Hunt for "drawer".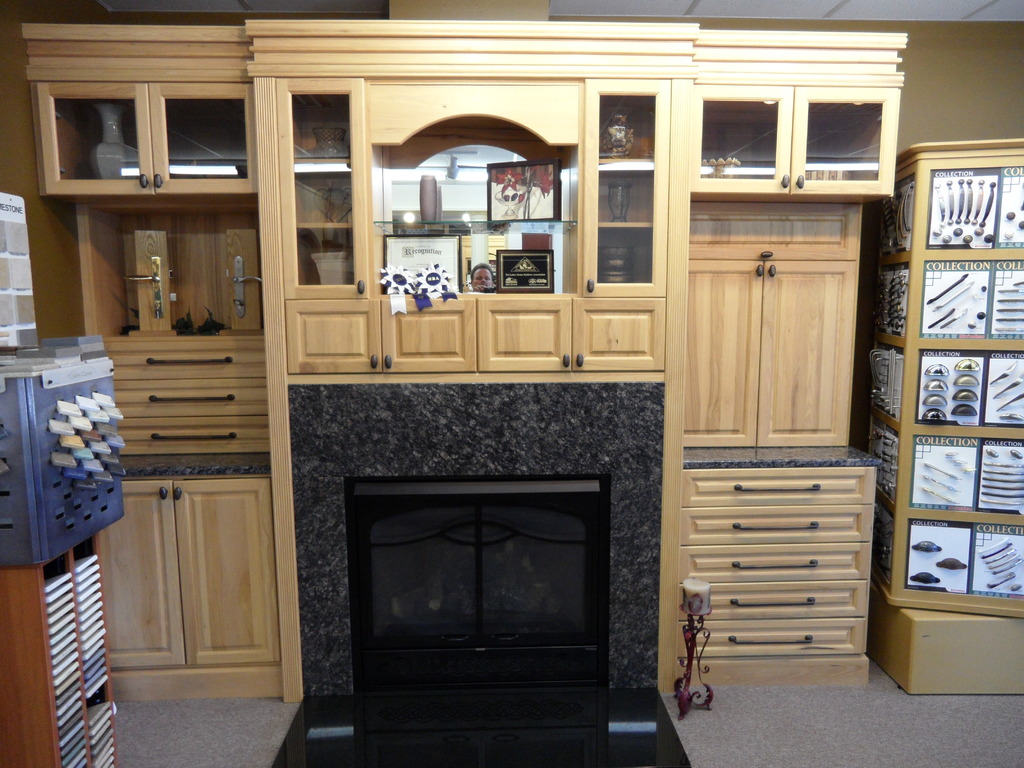
Hunted down at bbox=(680, 502, 874, 546).
